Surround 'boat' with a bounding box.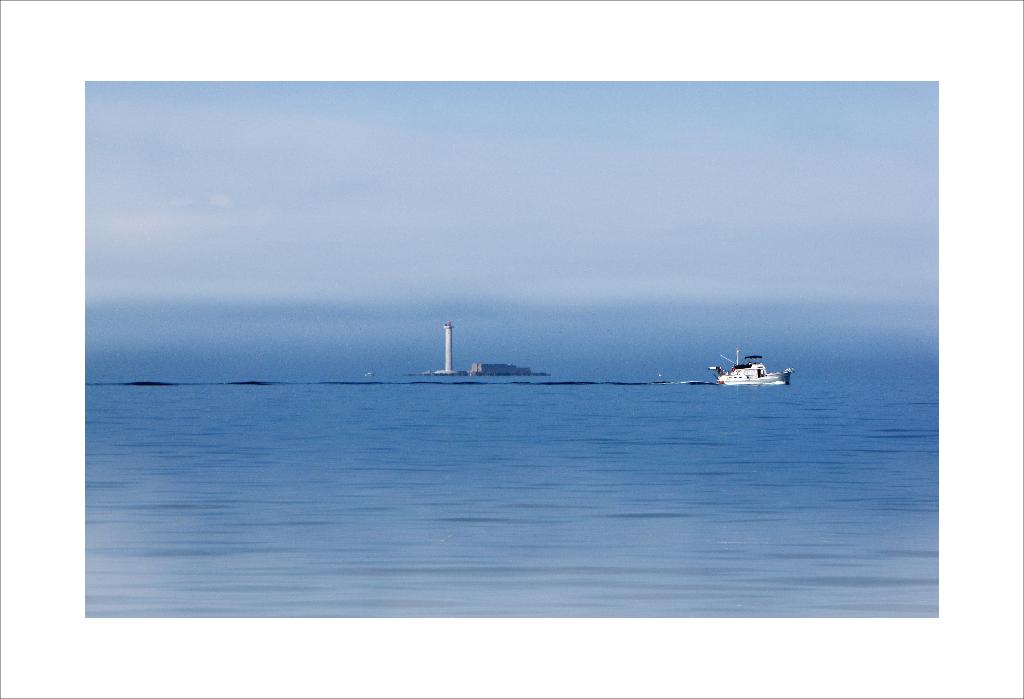
left=700, top=341, right=797, bottom=397.
